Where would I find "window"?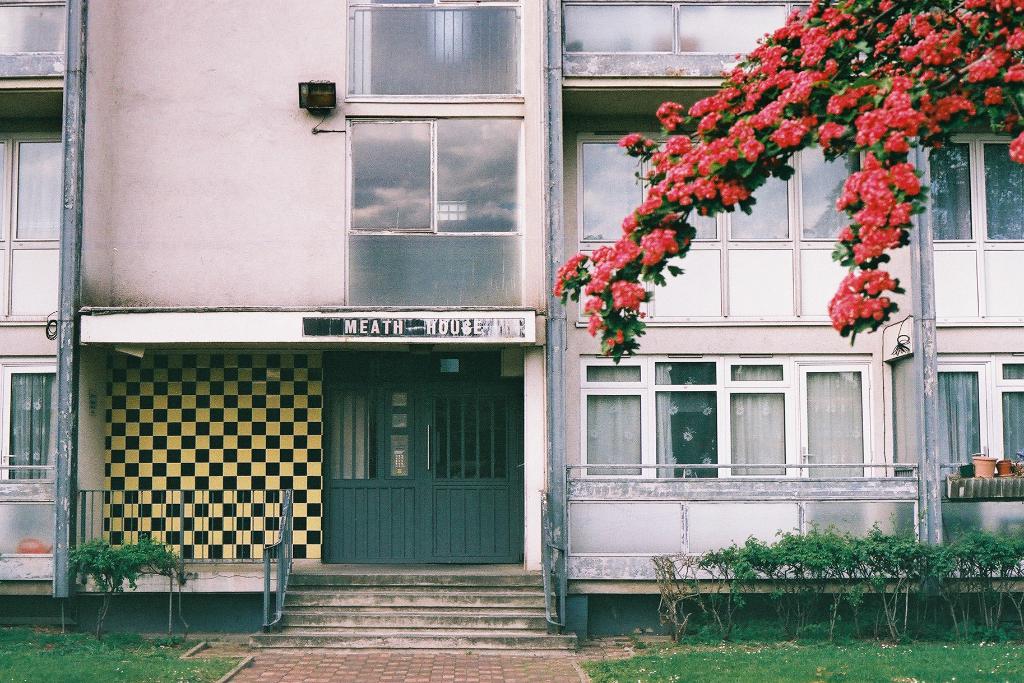
At [0,0,68,79].
